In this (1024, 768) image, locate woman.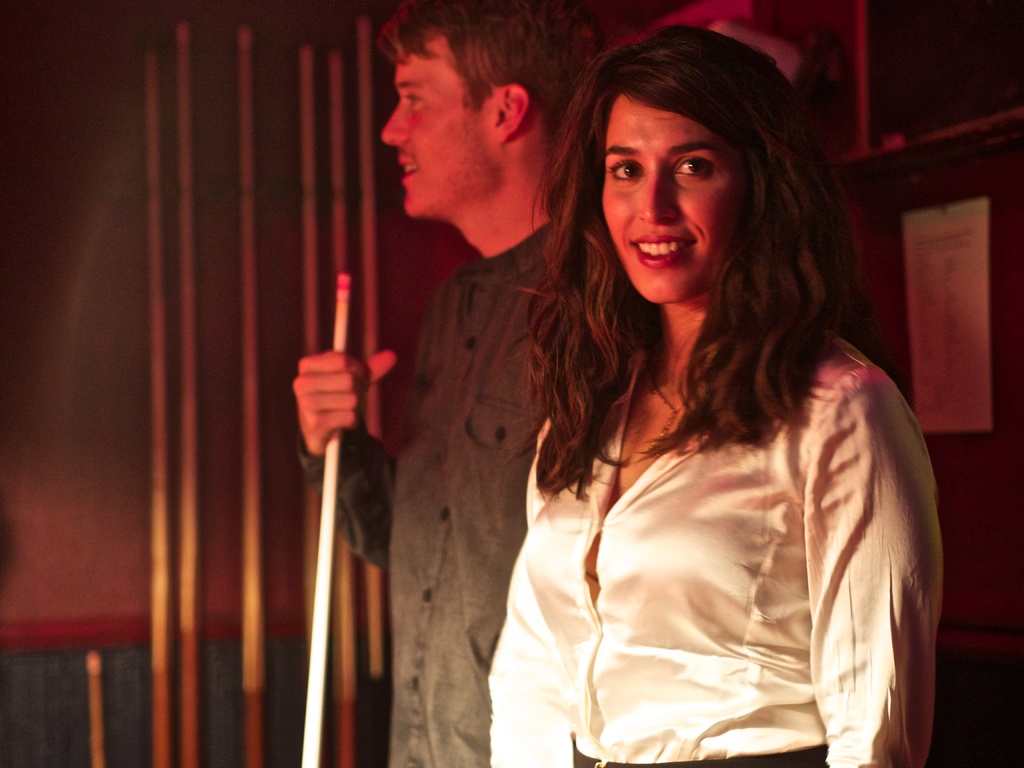
Bounding box: 483 15 959 767.
